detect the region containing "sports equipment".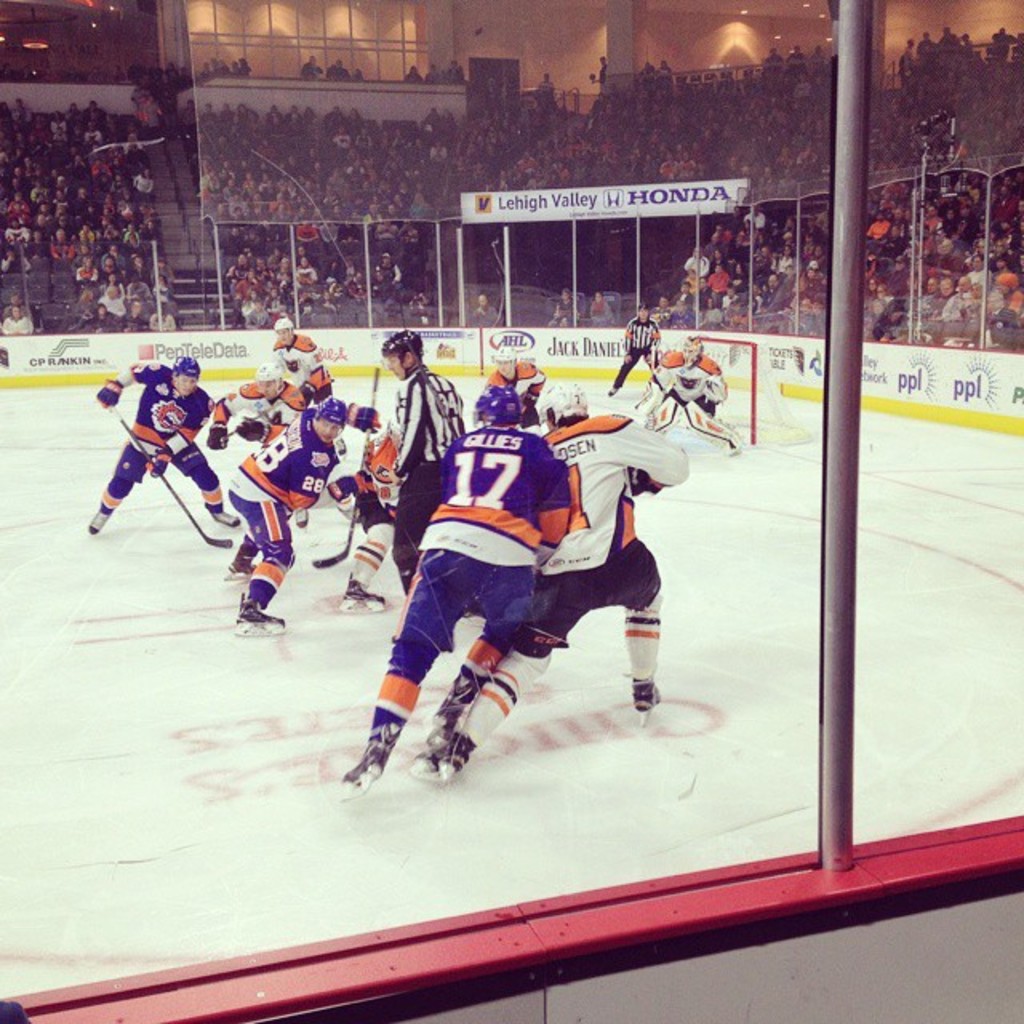
left=112, top=403, right=232, bottom=547.
